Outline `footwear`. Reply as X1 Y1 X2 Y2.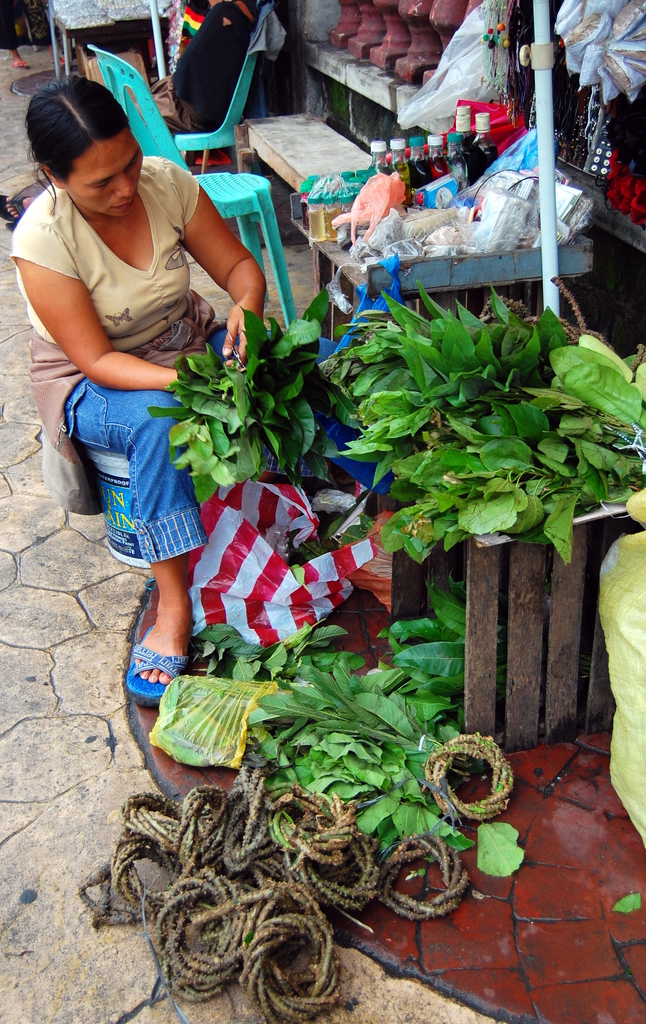
0 190 32 223.
